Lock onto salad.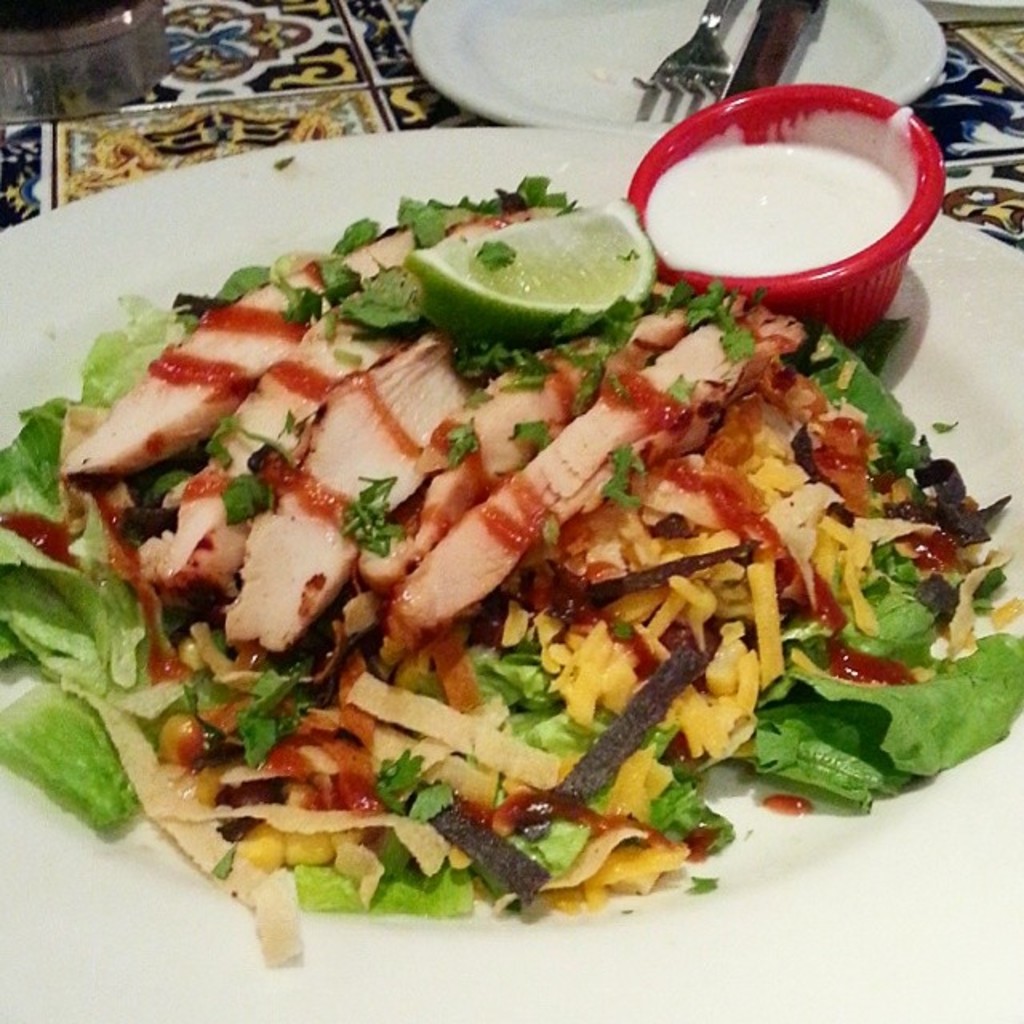
Locked: 0,158,1022,966.
